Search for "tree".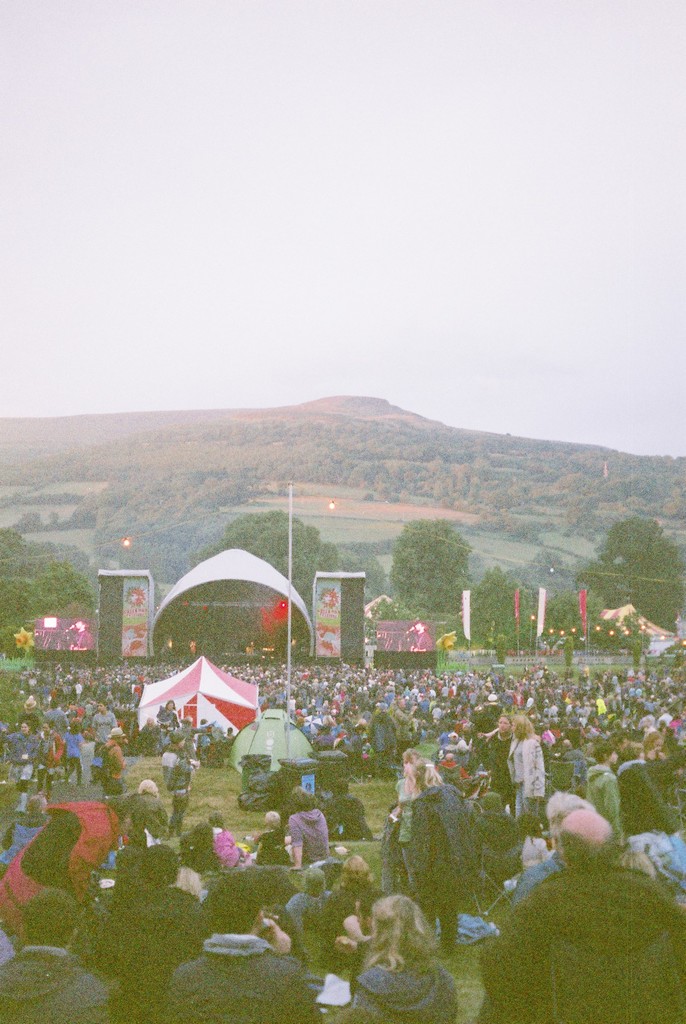
Found at [186,531,234,566].
